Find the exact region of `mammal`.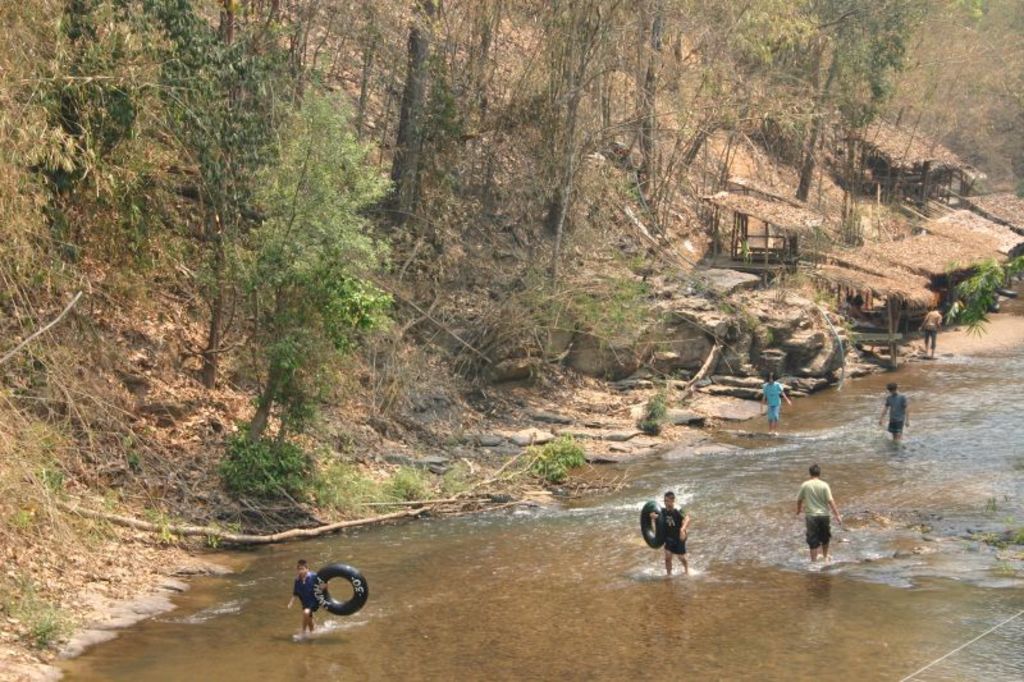
Exact region: locate(920, 306, 940, 356).
